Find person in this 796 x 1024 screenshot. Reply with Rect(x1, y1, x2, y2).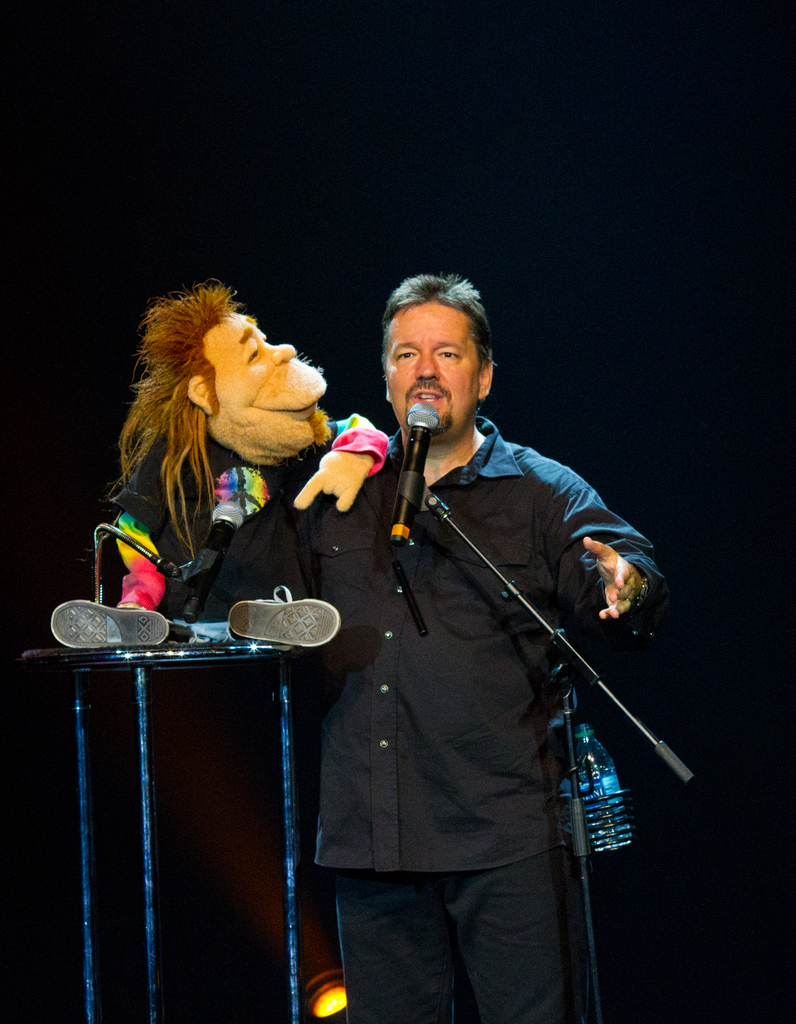
Rect(292, 246, 674, 1023).
